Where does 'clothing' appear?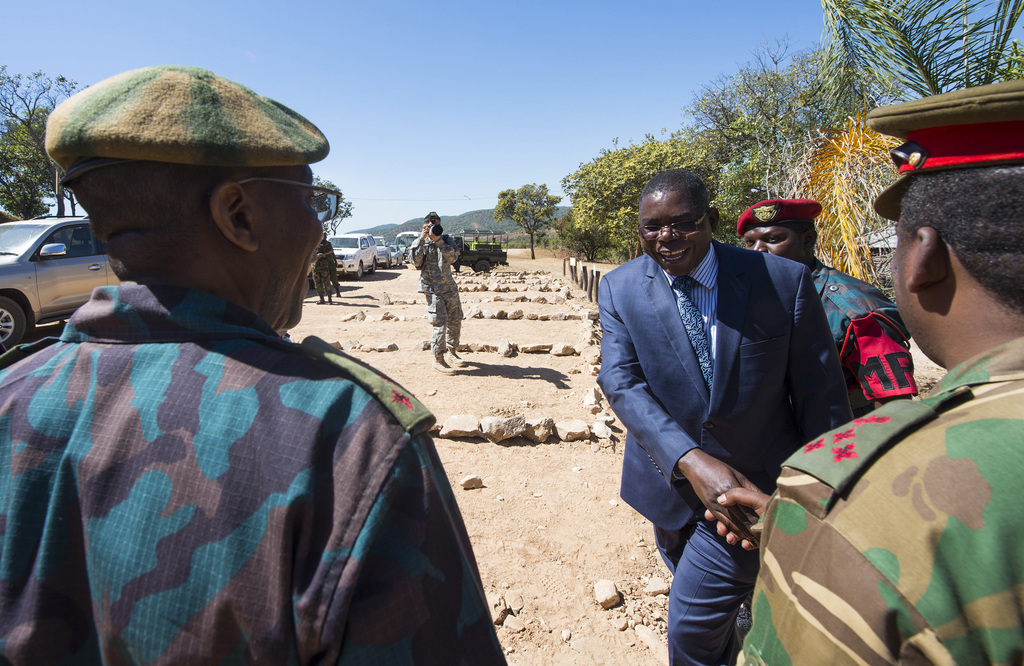
Appears at l=454, t=244, r=462, b=269.
